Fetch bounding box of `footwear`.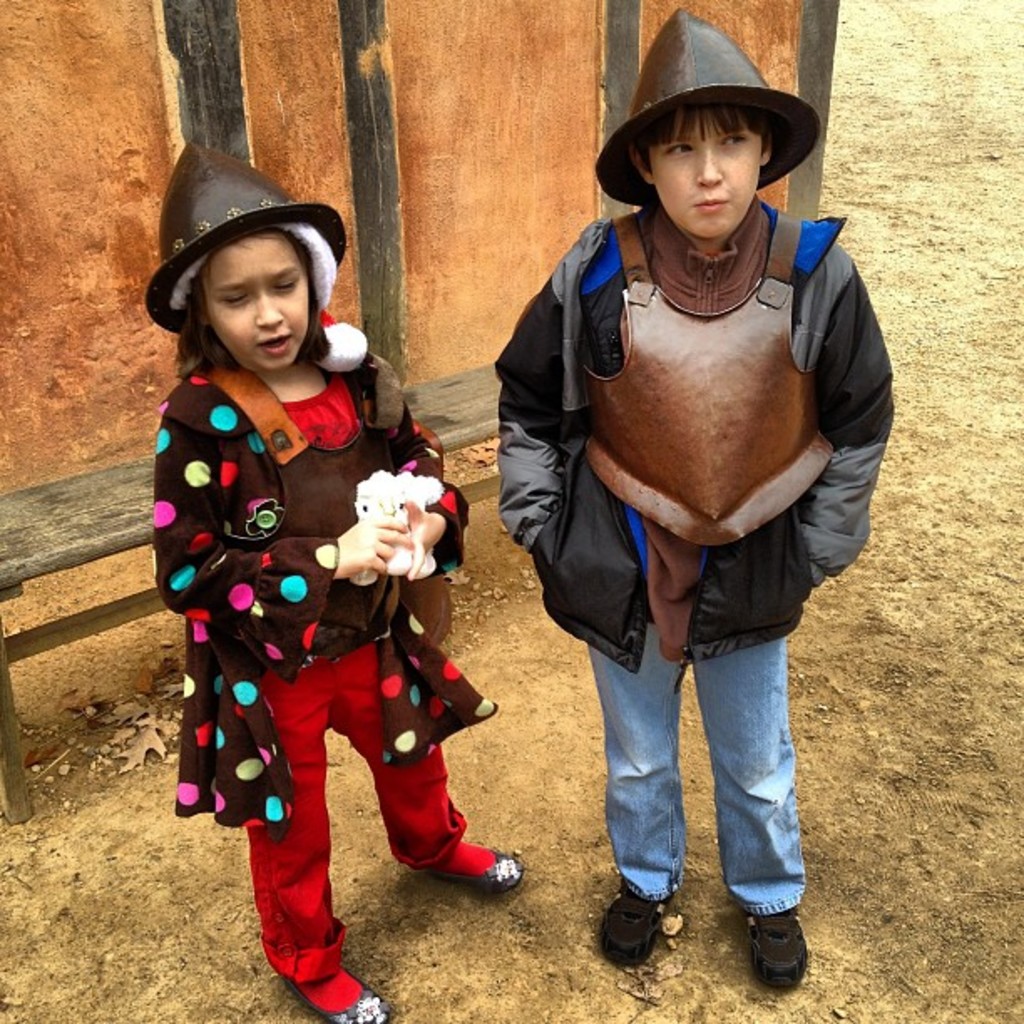
Bbox: (x1=596, y1=877, x2=674, y2=965).
